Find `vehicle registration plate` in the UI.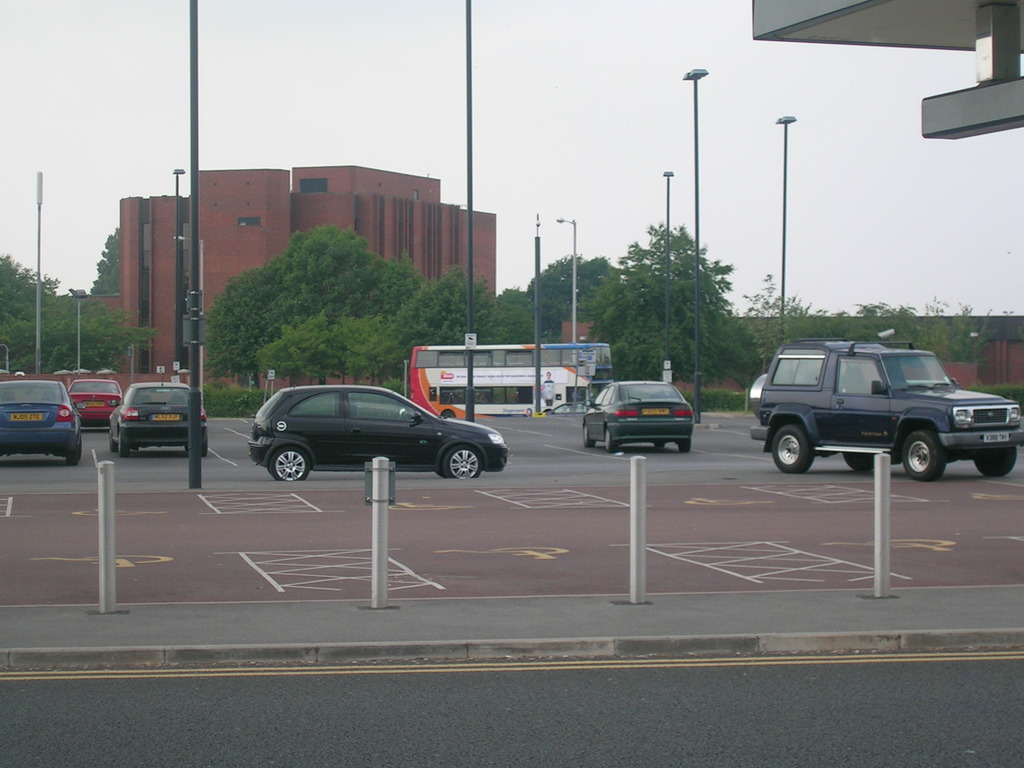
UI element at {"x1": 984, "y1": 433, "x2": 1009, "y2": 443}.
